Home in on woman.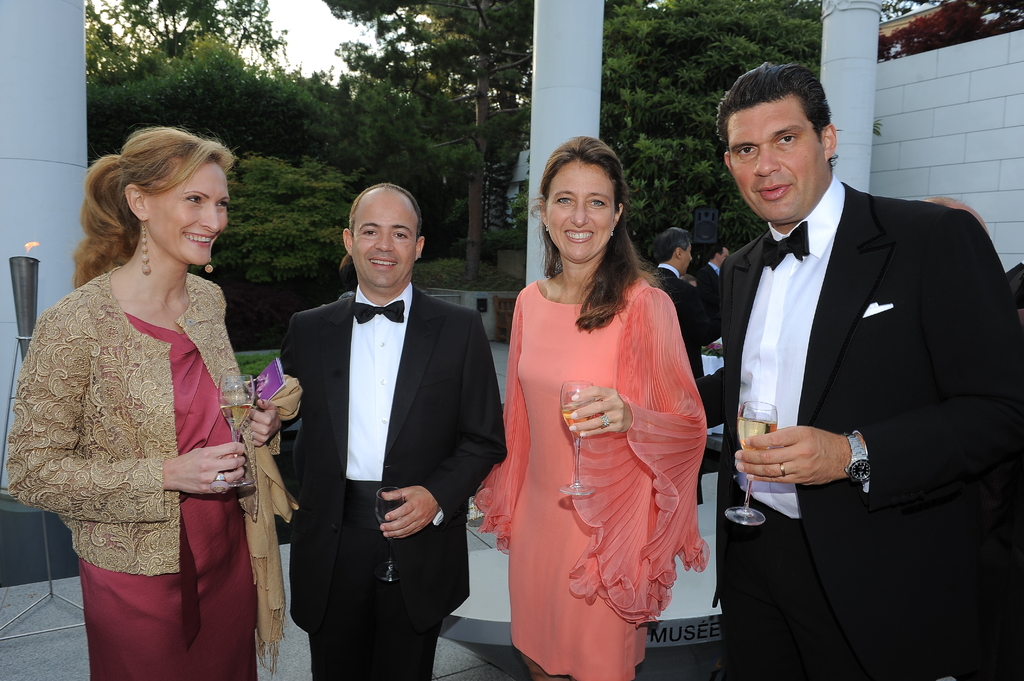
Homed in at [left=486, top=155, right=725, bottom=680].
